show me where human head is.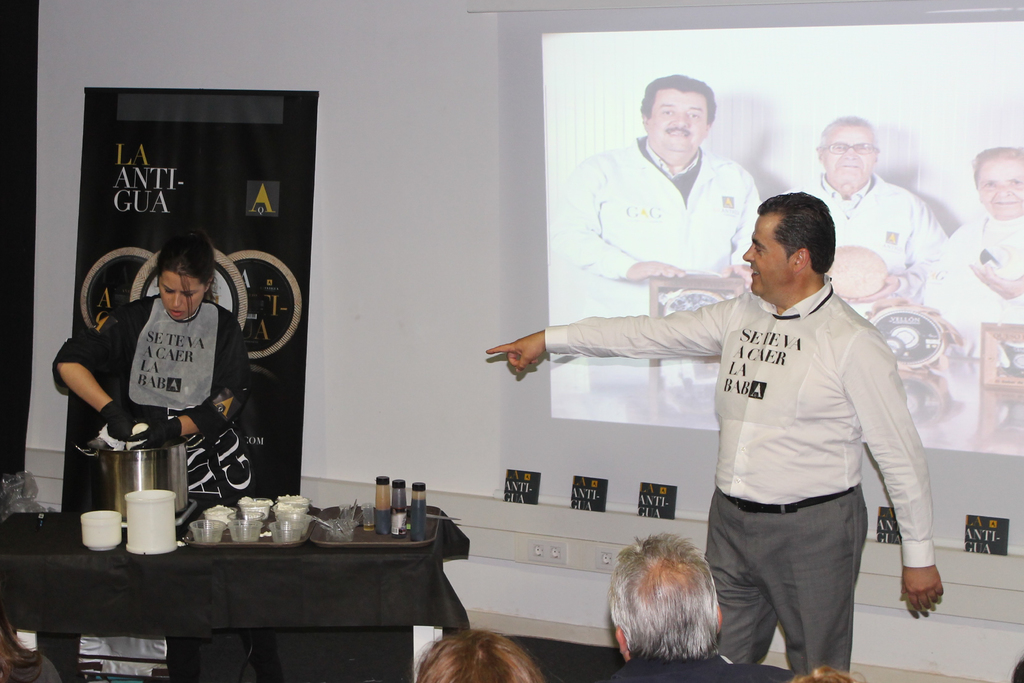
human head is at detection(156, 233, 216, 324).
